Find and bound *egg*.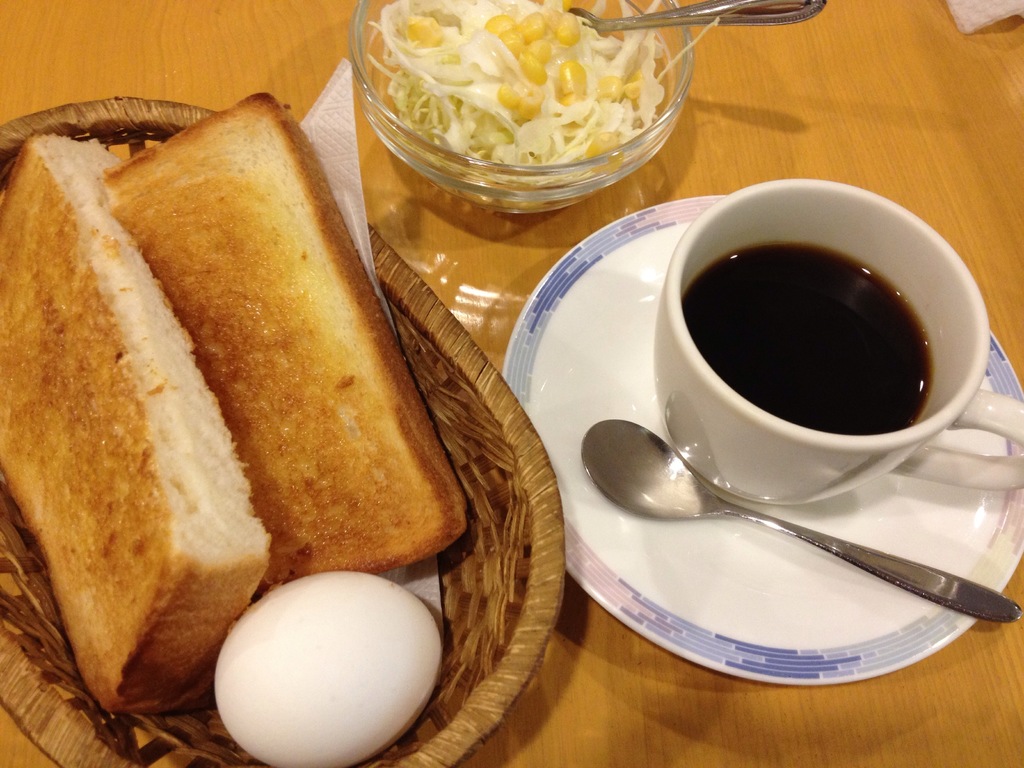
Bound: rect(212, 574, 443, 763).
